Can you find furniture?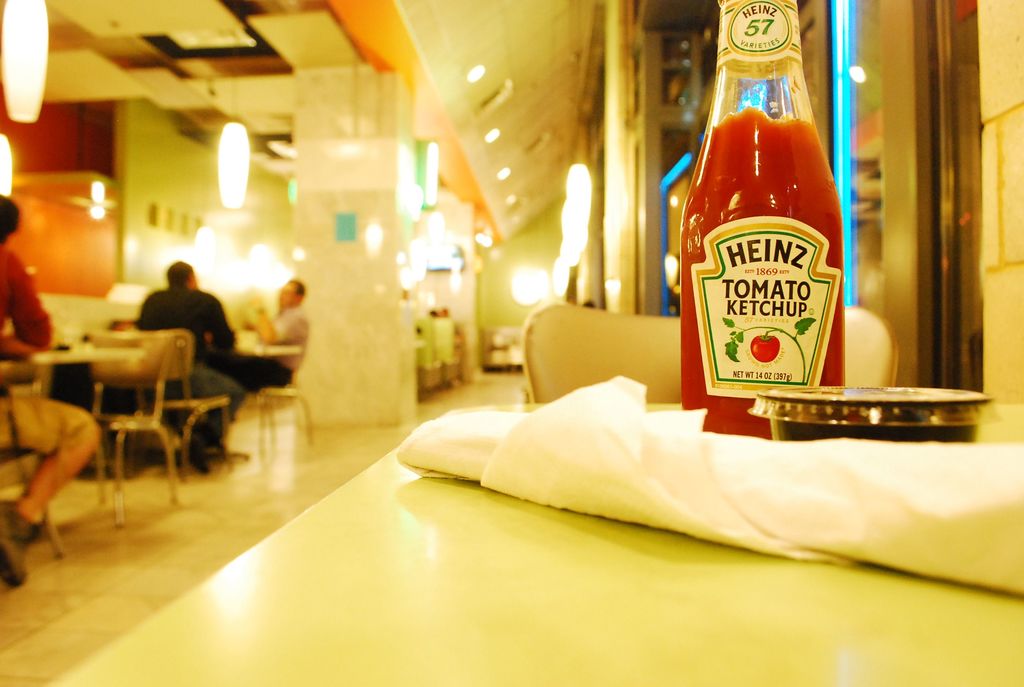
Yes, bounding box: (left=38, top=400, right=1023, bottom=686).
